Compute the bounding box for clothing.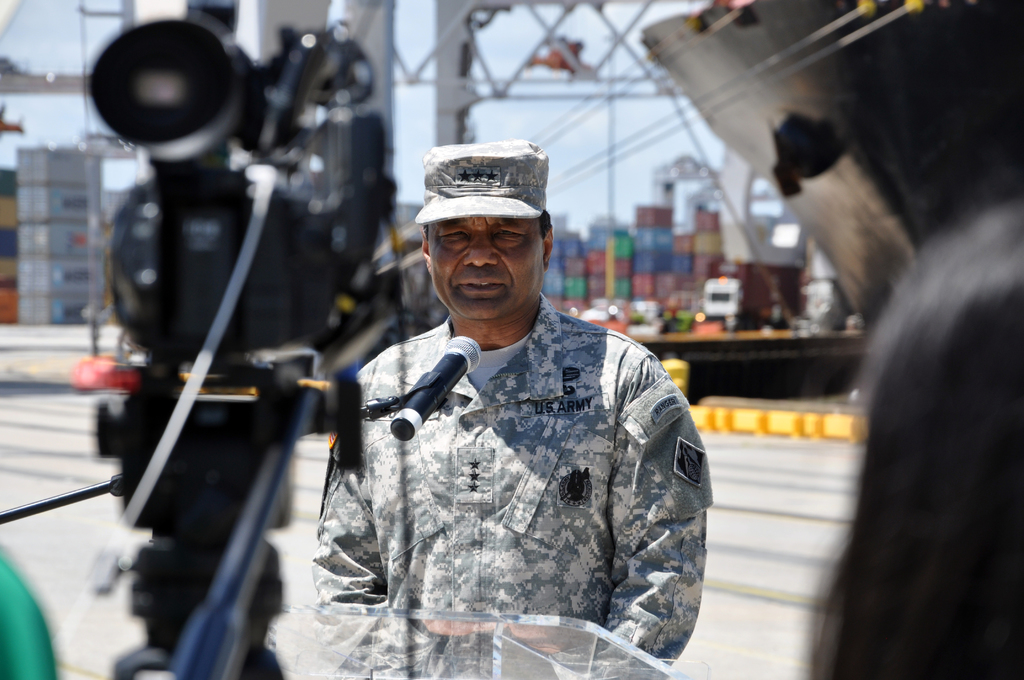
297:255:717:656.
